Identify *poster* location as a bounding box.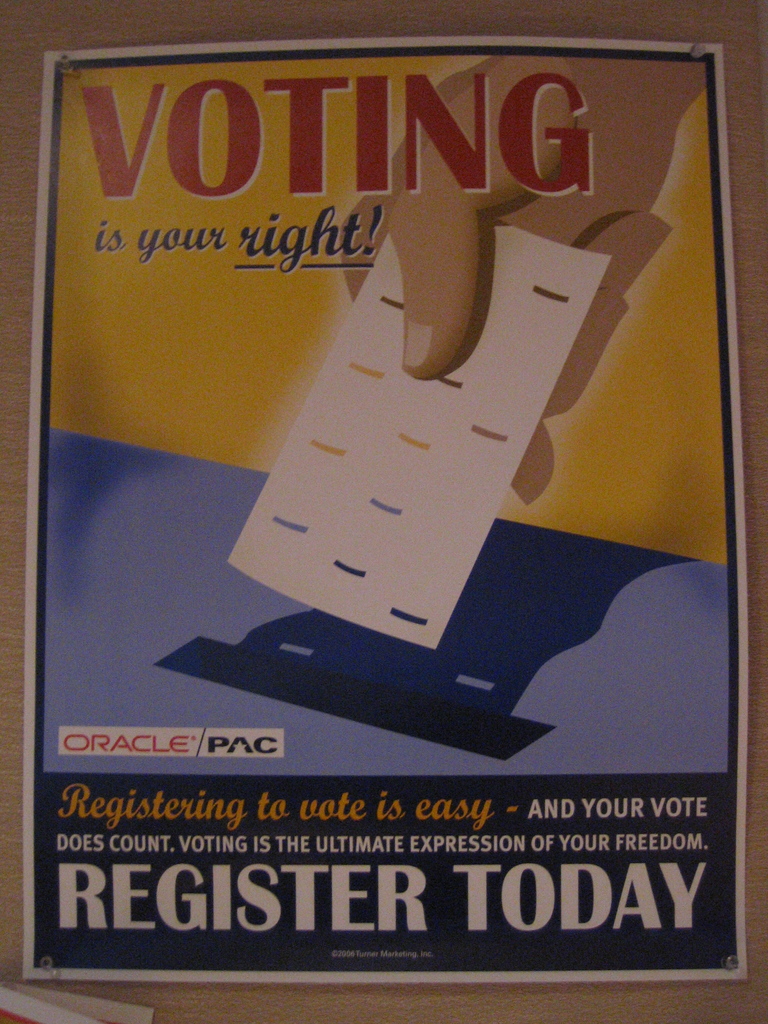
<box>26,33,750,983</box>.
